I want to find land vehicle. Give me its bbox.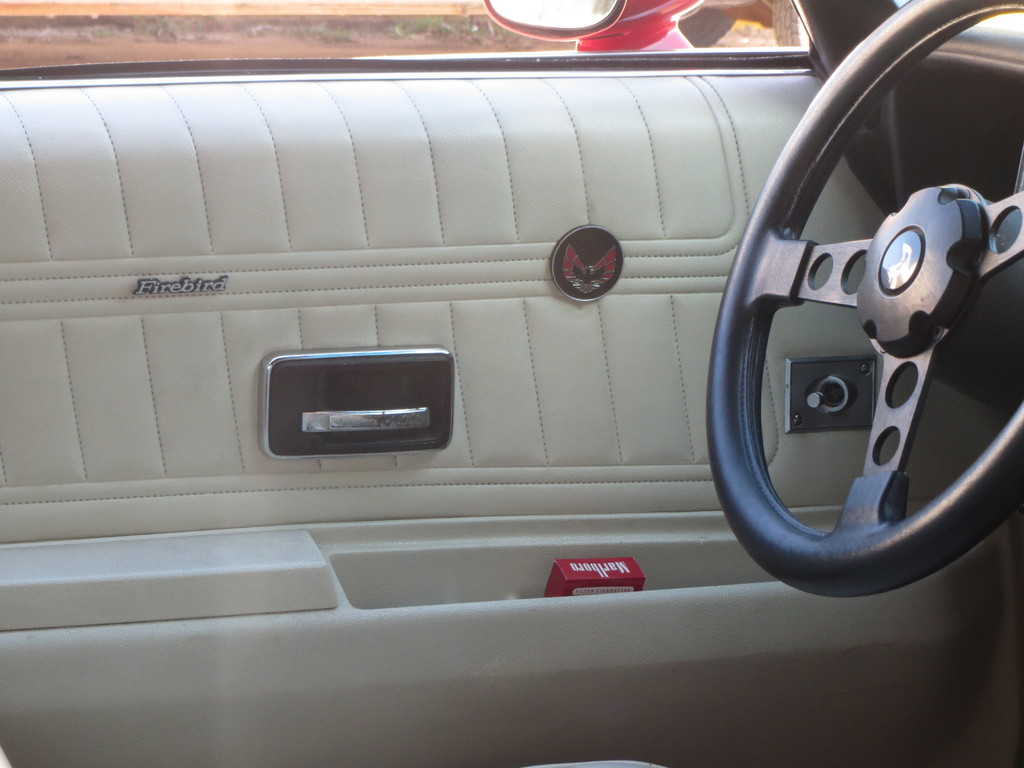
box(40, 2, 1023, 678).
